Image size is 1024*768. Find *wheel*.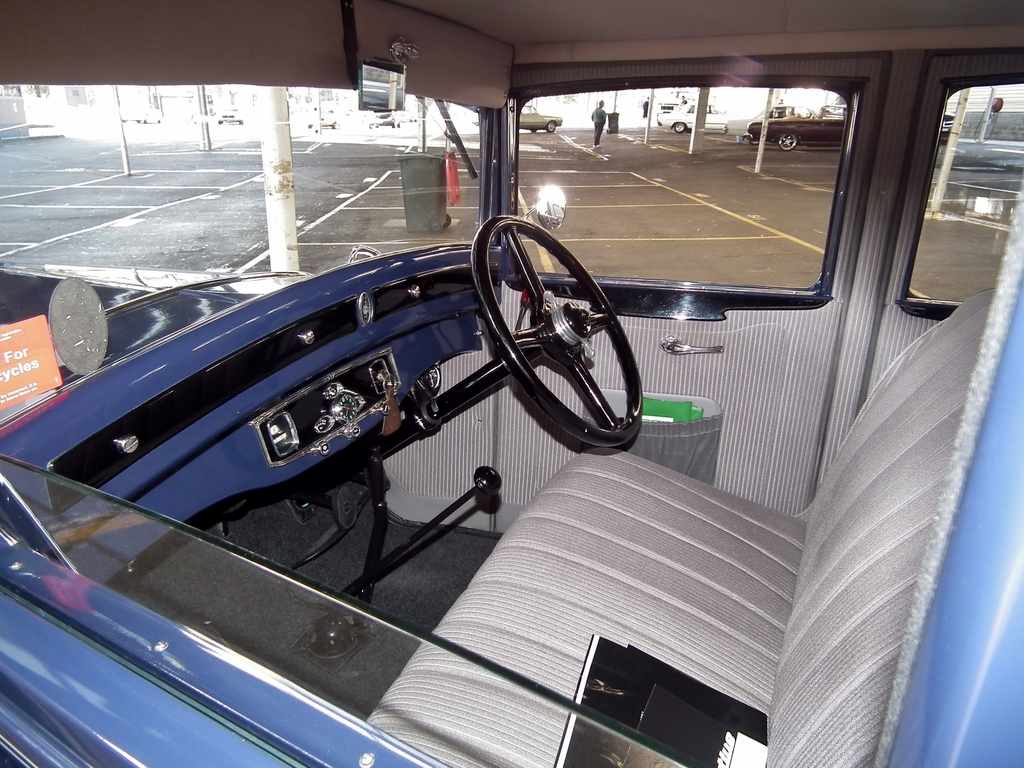
locate(469, 211, 646, 452).
